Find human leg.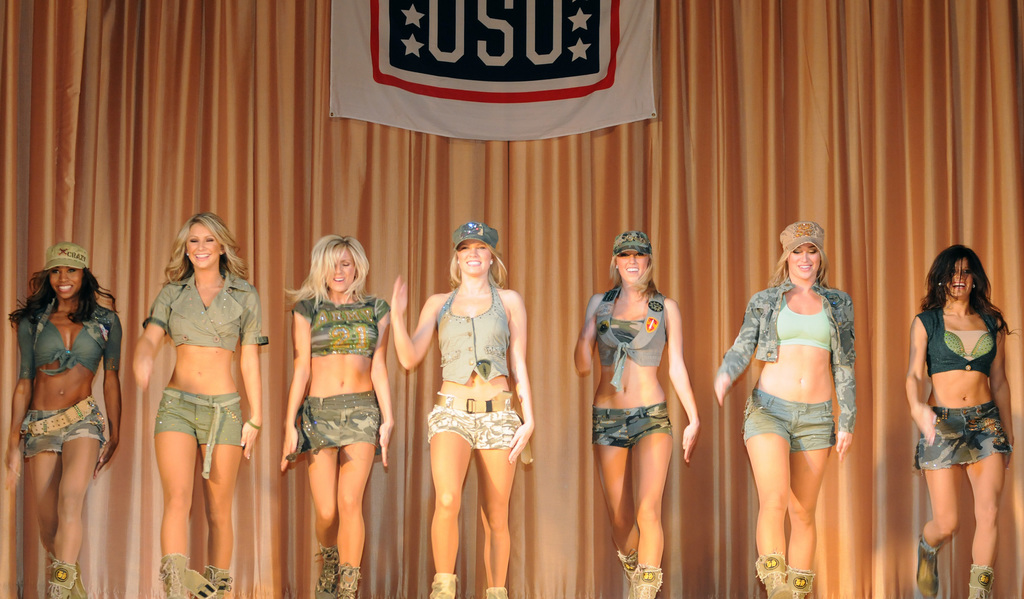
<box>155,397,242,593</box>.
